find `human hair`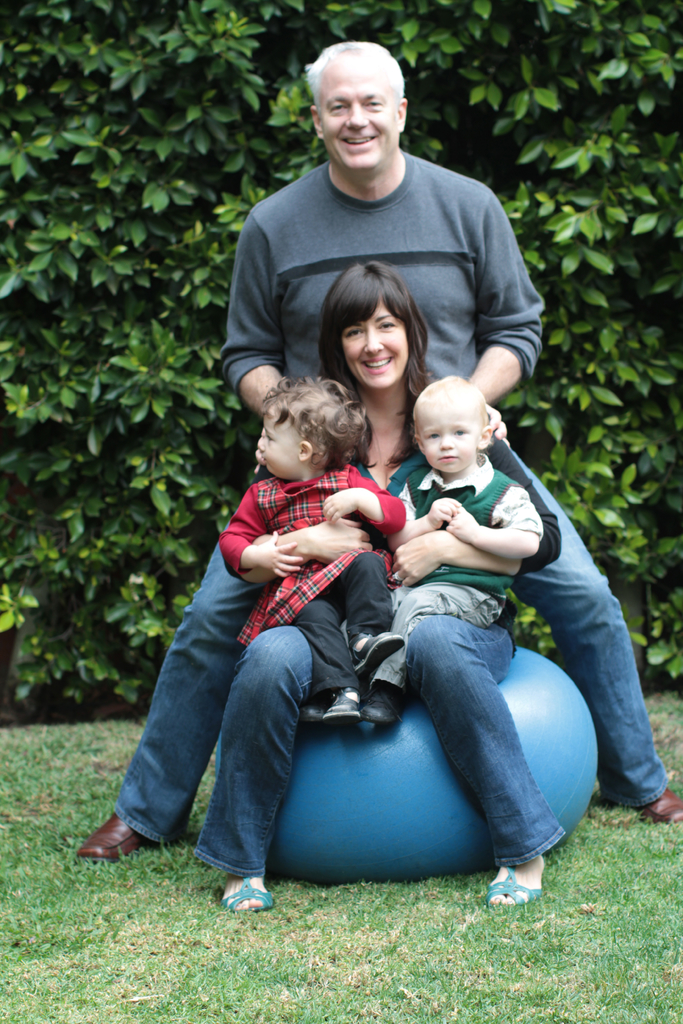
[x1=310, y1=255, x2=450, y2=387]
